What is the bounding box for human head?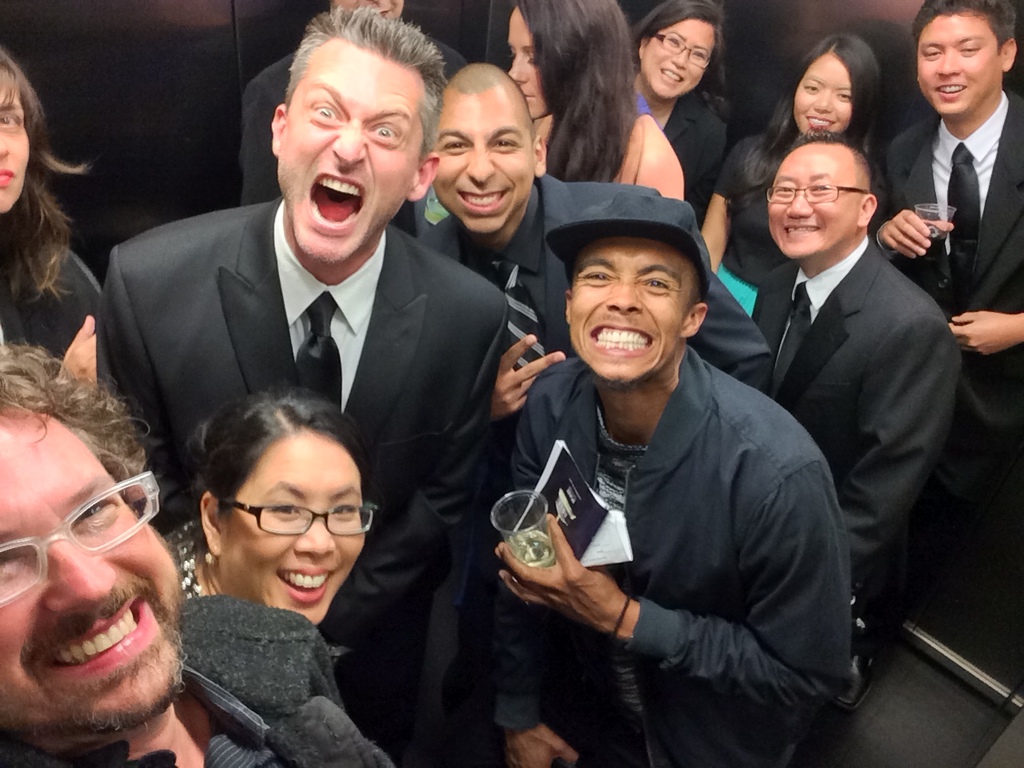
[left=626, top=2, right=722, bottom=101].
